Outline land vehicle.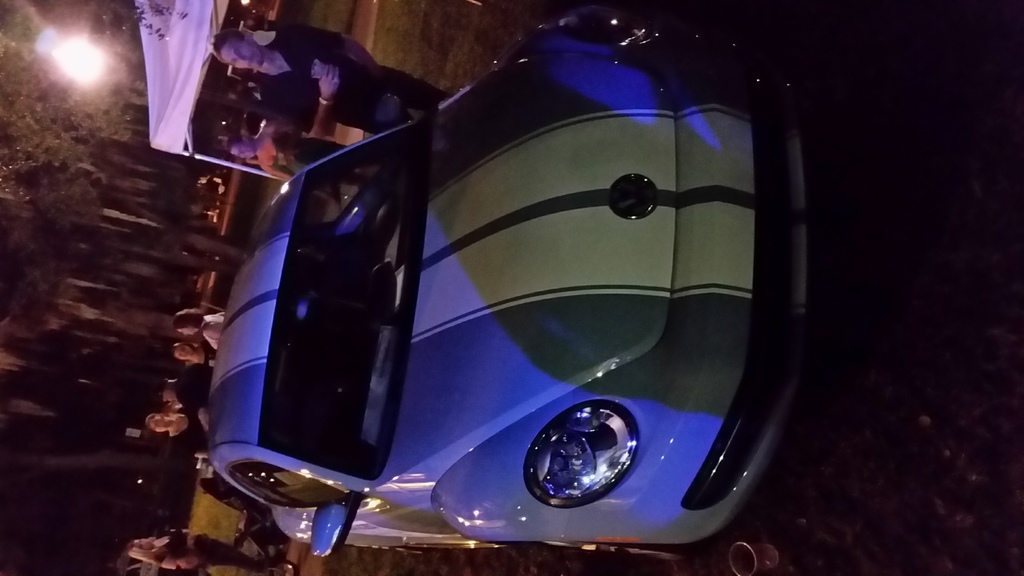
Outline: <bbox>134, 4, 842, 575</bbox>.
